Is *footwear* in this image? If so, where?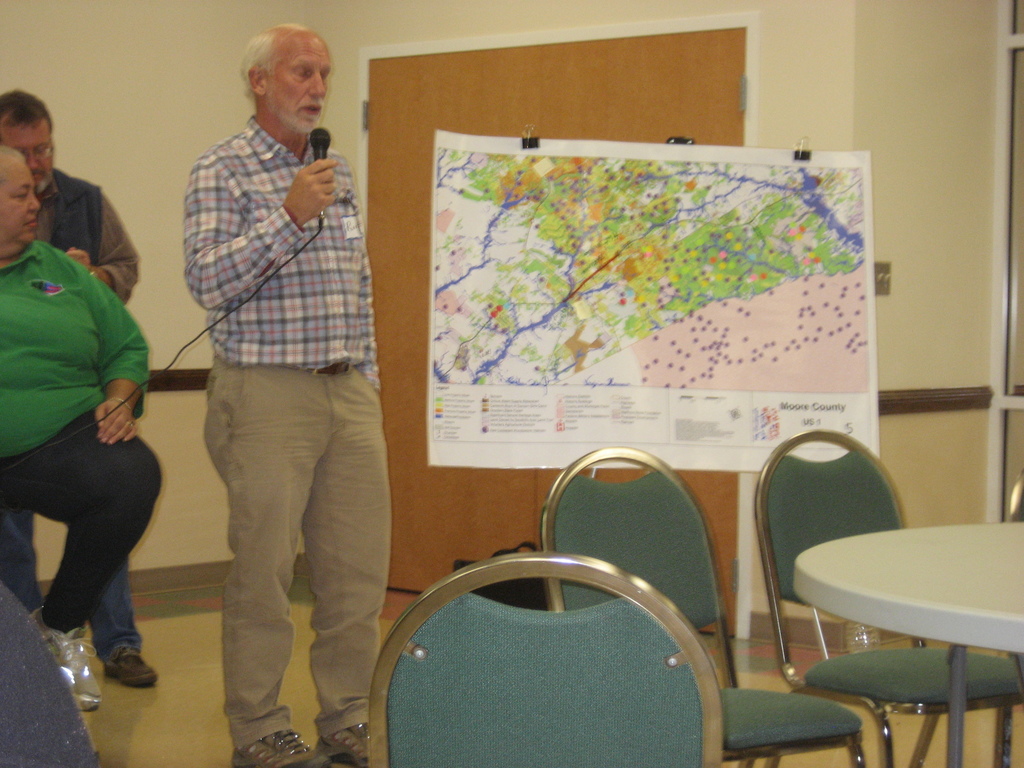
Yes, at BBox(104, 644, 159, 692).
